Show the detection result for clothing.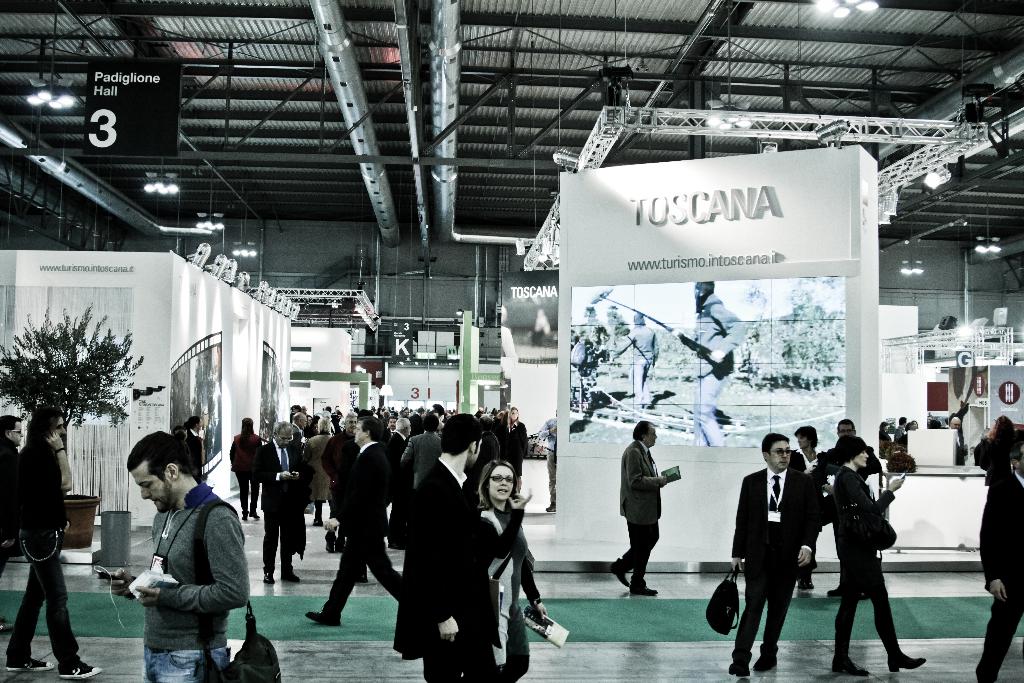
left=229, top=428, right=268, bottom=507.
